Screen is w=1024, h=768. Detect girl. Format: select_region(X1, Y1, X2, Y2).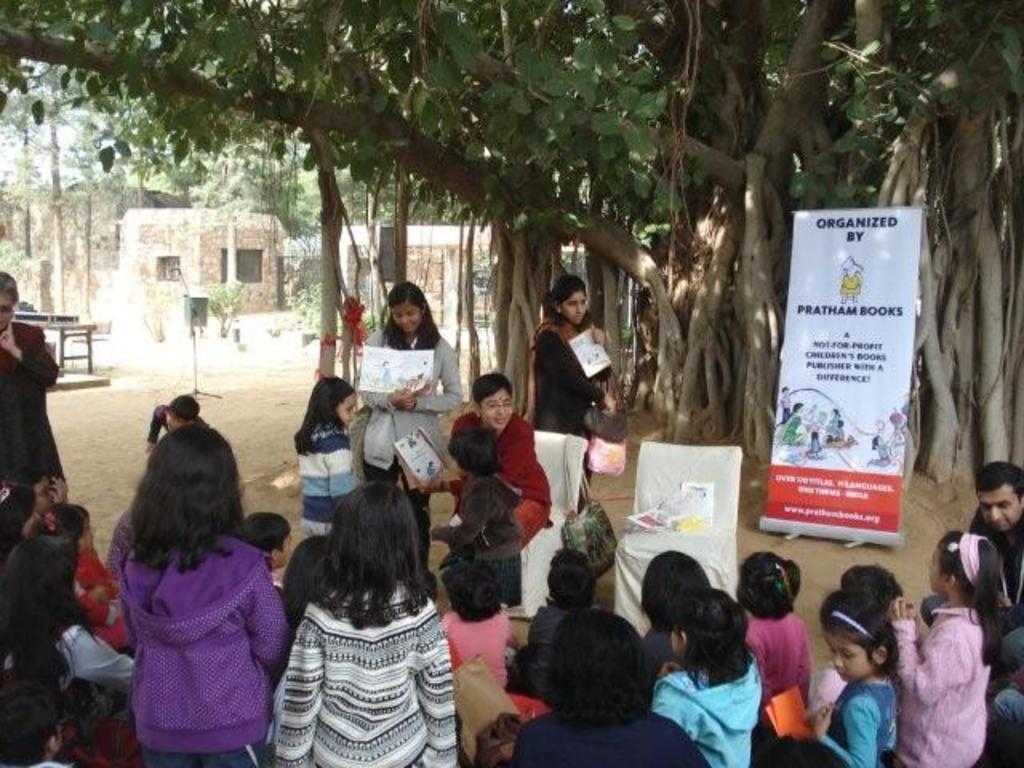
select_region(510, 605, 710, 766).
